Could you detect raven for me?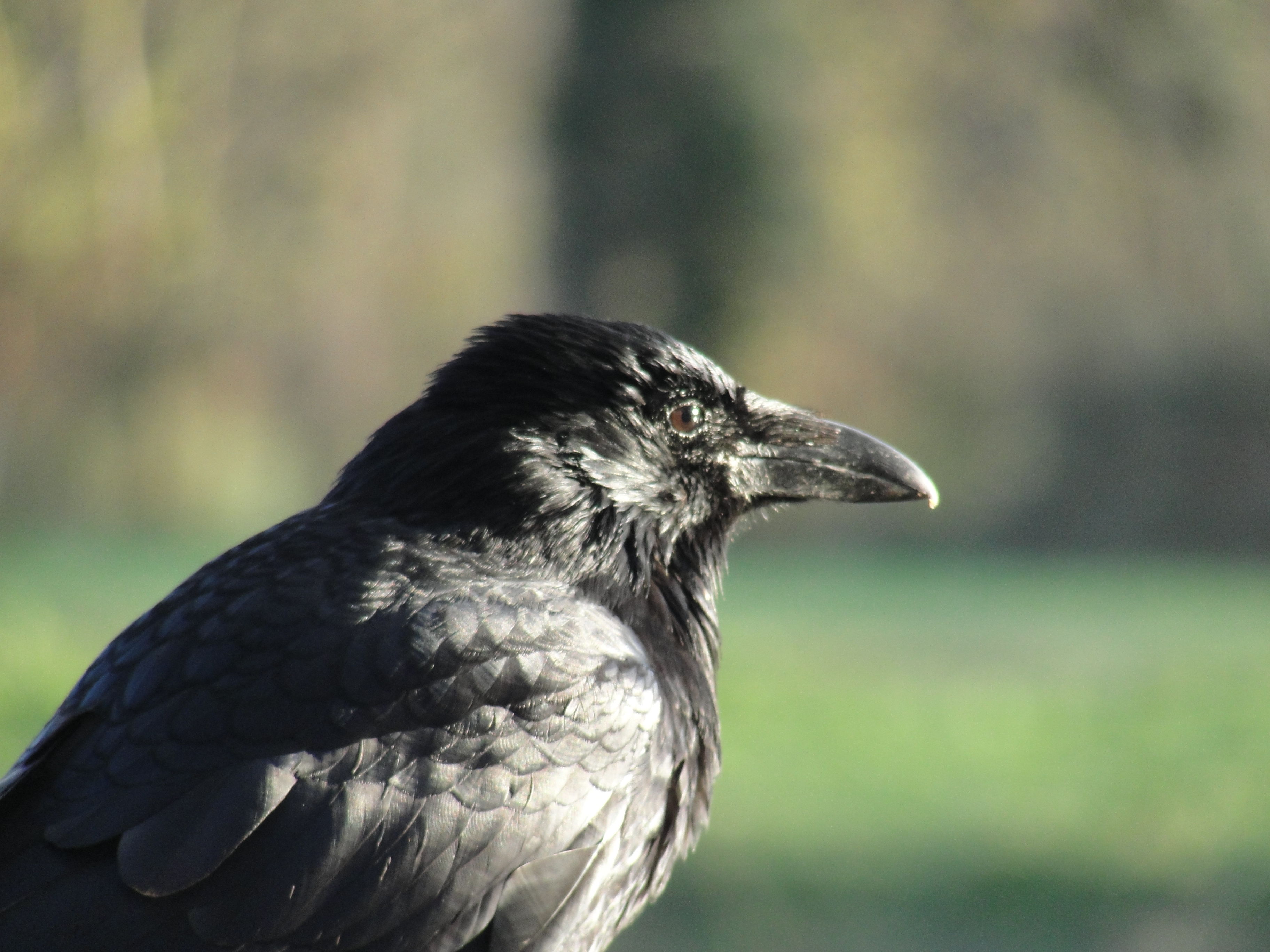
Detection result: (x1=0, y1=110, x2=327, y2=331).
